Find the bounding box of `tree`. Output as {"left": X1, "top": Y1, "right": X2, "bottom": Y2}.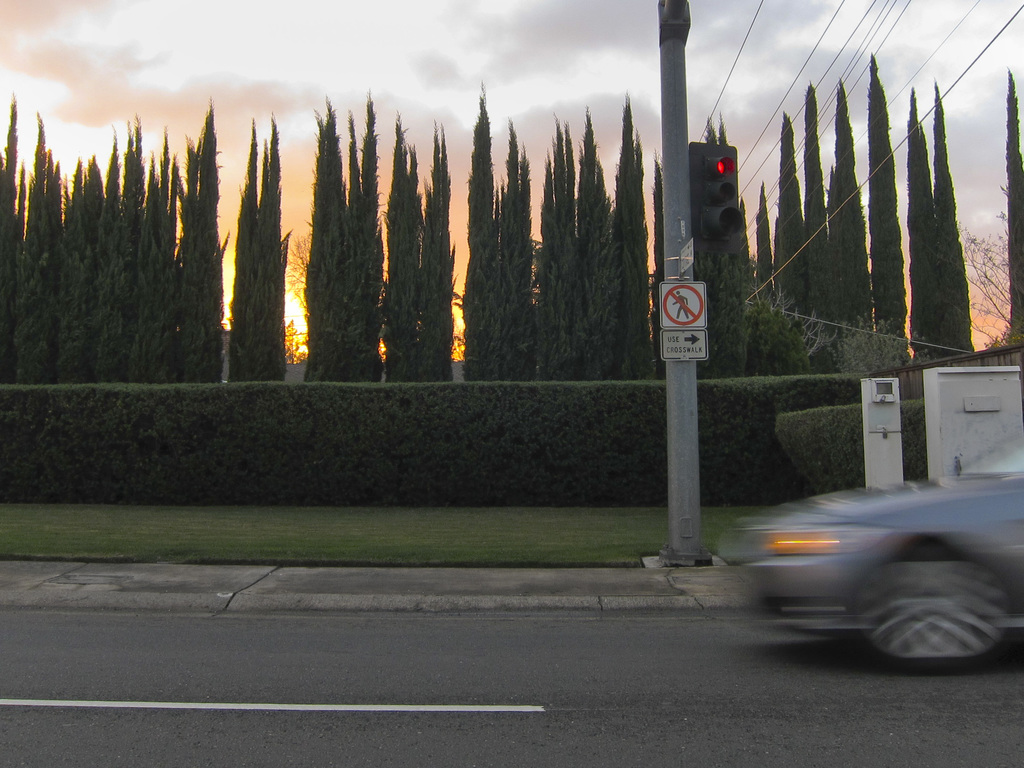
{"left": 968, "top": 200, "right": 1015, "bottom": 340}.
